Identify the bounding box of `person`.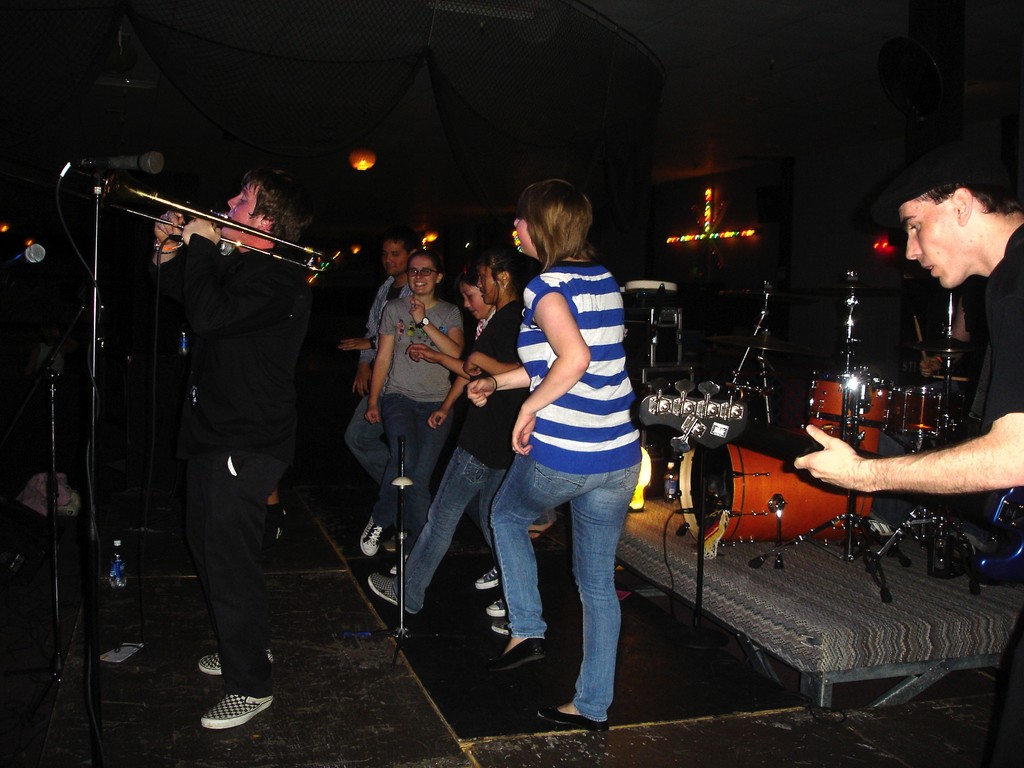
pyautogui.locateOnScreen(148, 178, 335, 742).
